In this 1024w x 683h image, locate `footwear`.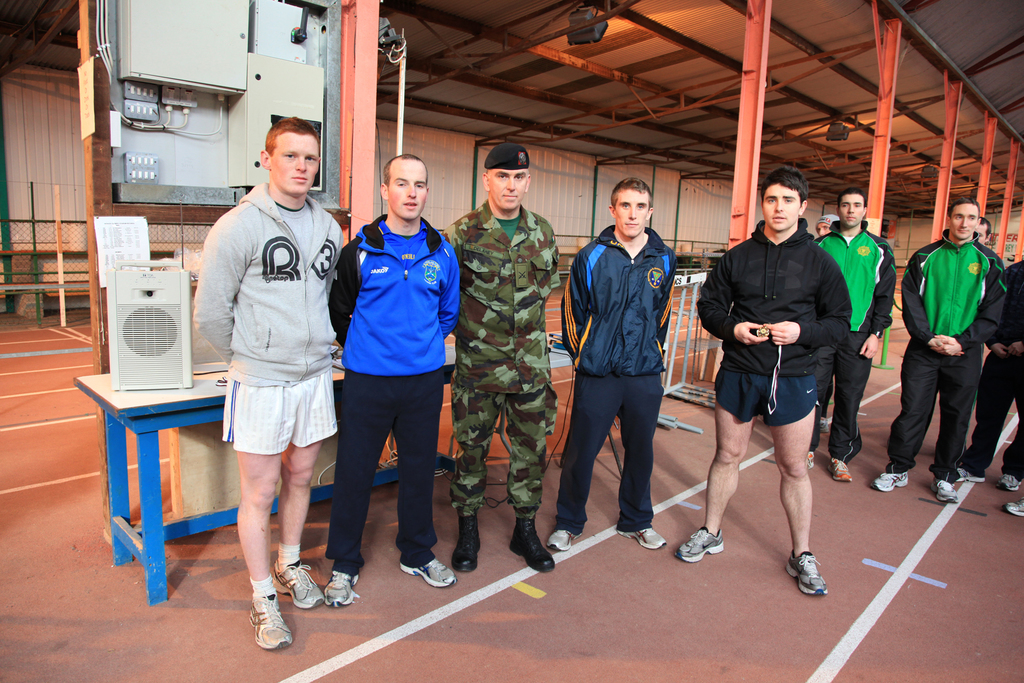
Bounding box: (x1=398, y1=549, x2=456, y2=591).
